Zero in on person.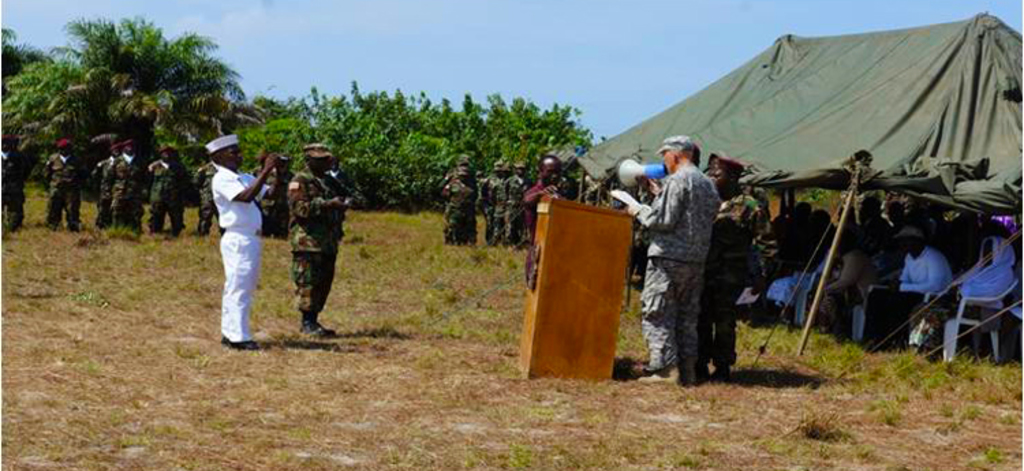
Zeroed in: [left=264, top=152, right=296, bottom=228].
